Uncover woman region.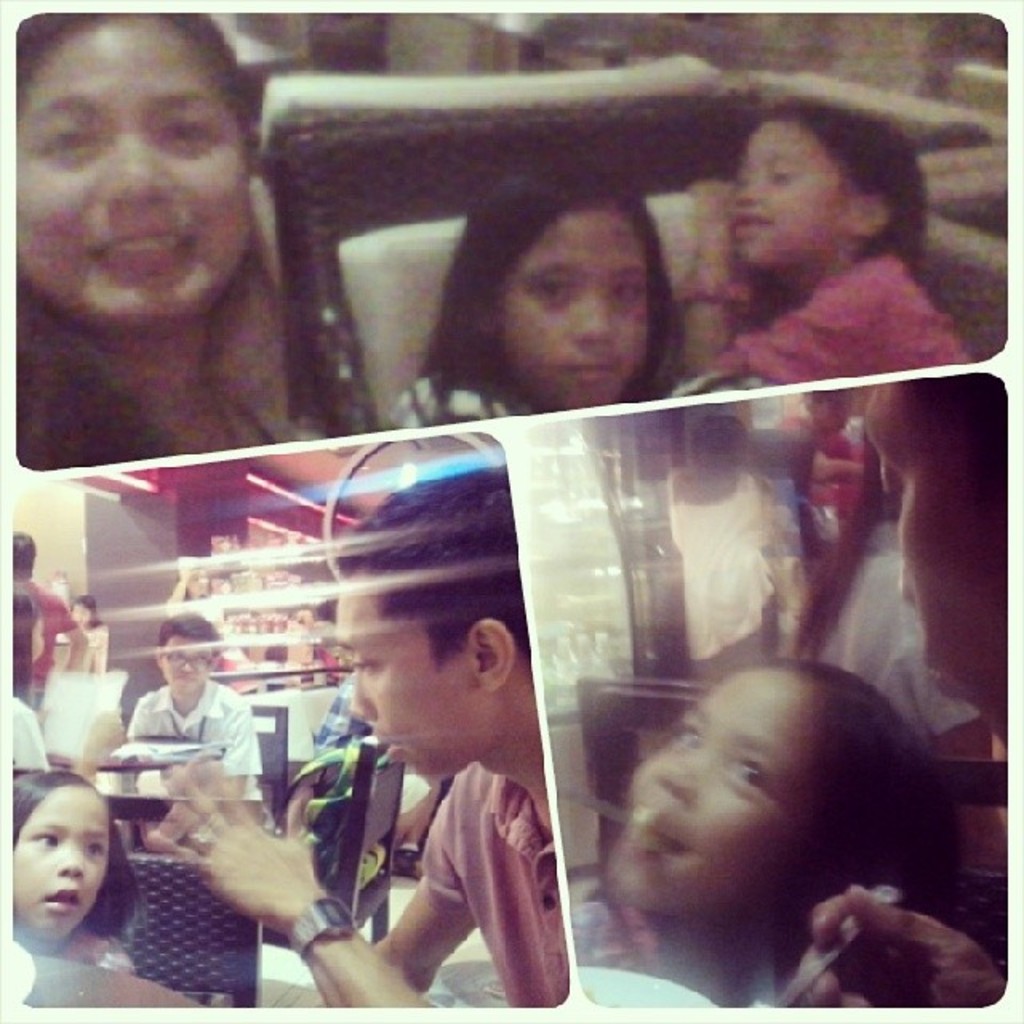
Uncovered: detection(10, 16, 259, 445).
